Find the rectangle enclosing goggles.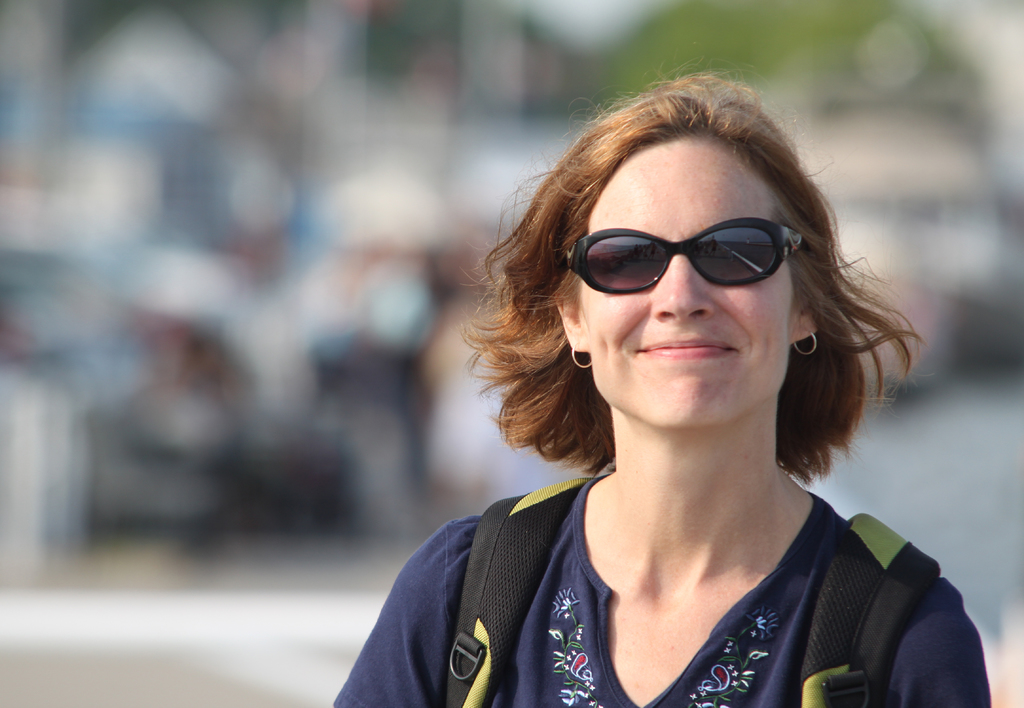
558 215 803 293.
